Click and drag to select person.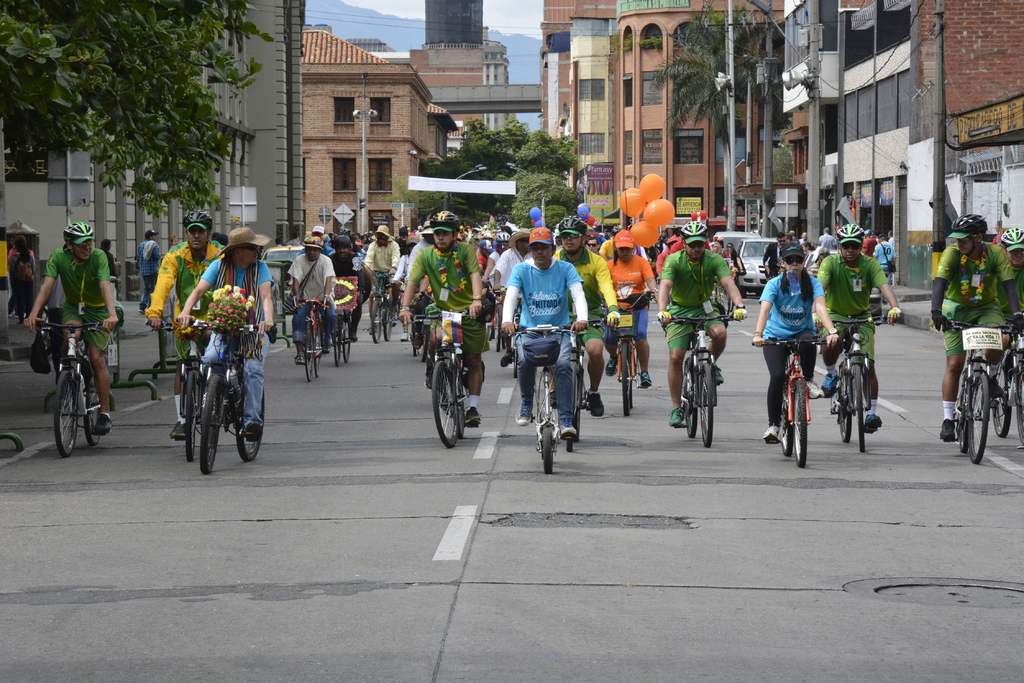
Selection: detection(180, 228, 276, 440).
